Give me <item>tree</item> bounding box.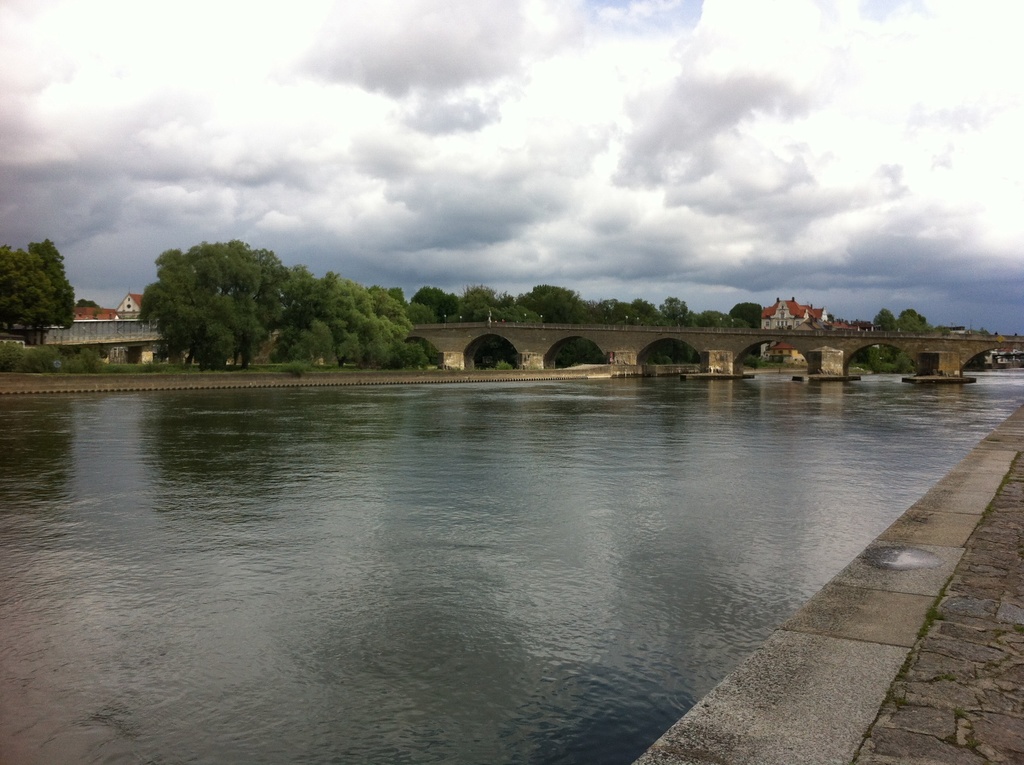
[left=137, top=238, right=289, bottom=367].
